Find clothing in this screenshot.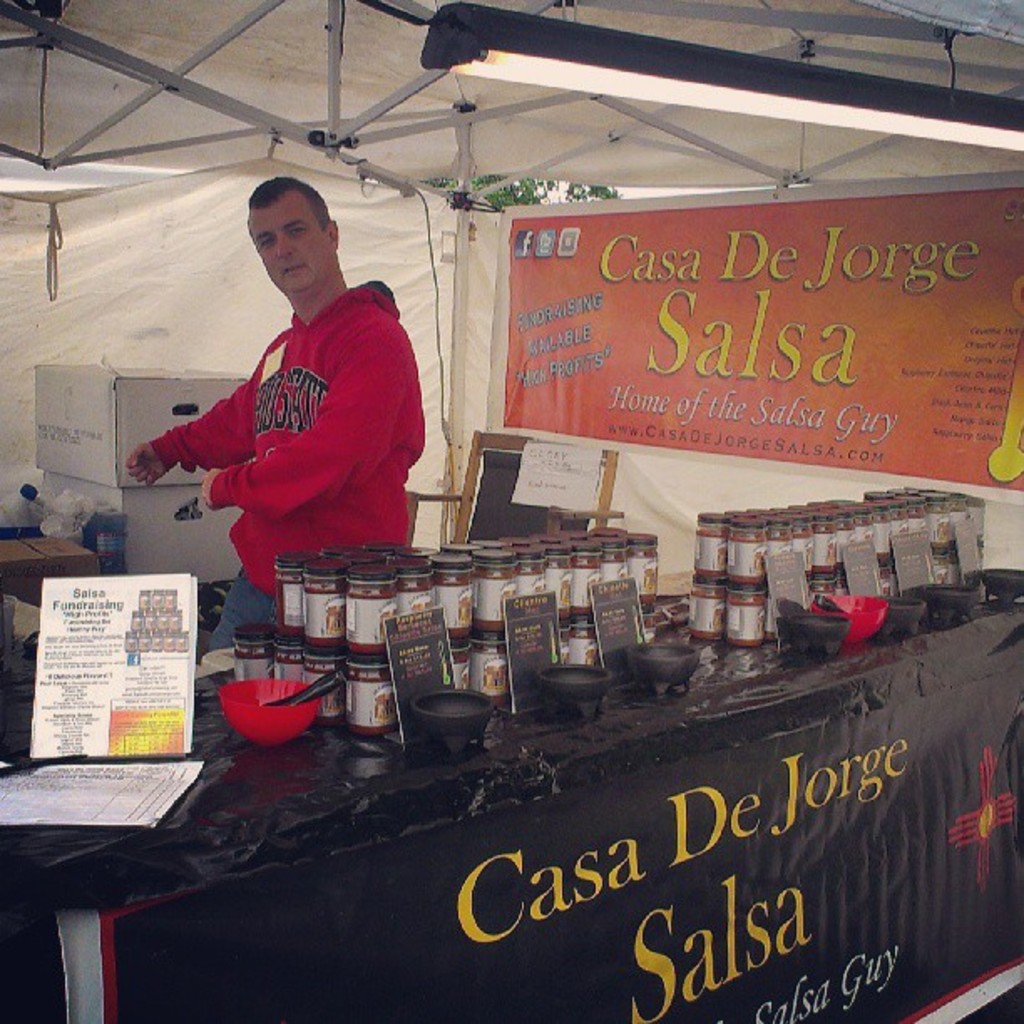
The bounding box for clothing is bbox=(176, 241, 428, 571).
